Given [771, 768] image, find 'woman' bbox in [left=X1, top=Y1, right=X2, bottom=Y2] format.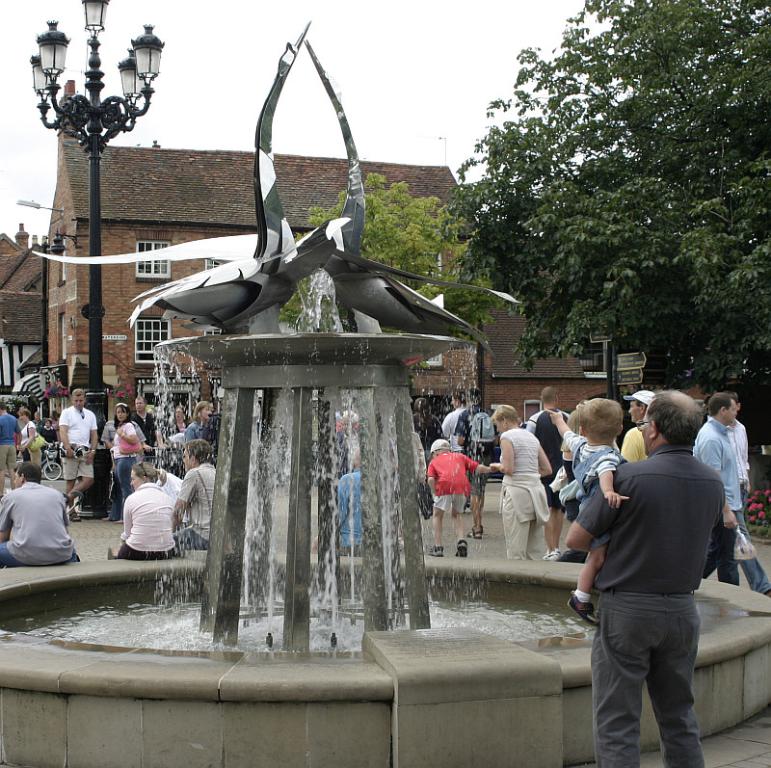
[left=16, top=413, right=40, bottom=467].
